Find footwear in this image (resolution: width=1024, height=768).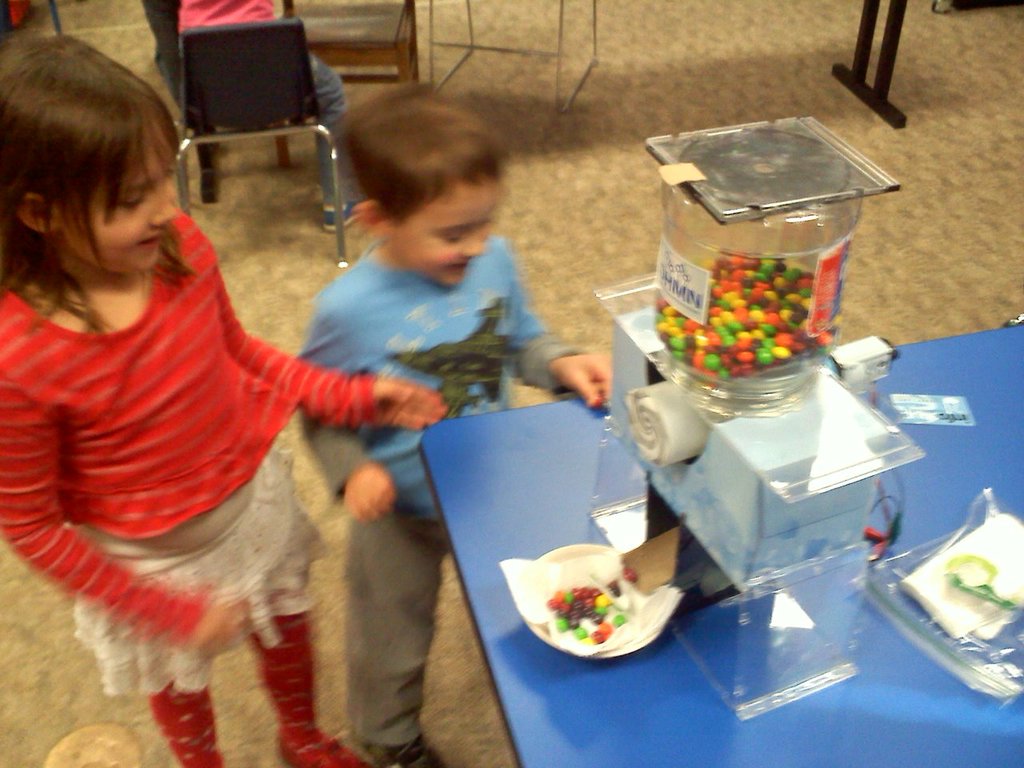
bbox(351, 729, 445, 767).
